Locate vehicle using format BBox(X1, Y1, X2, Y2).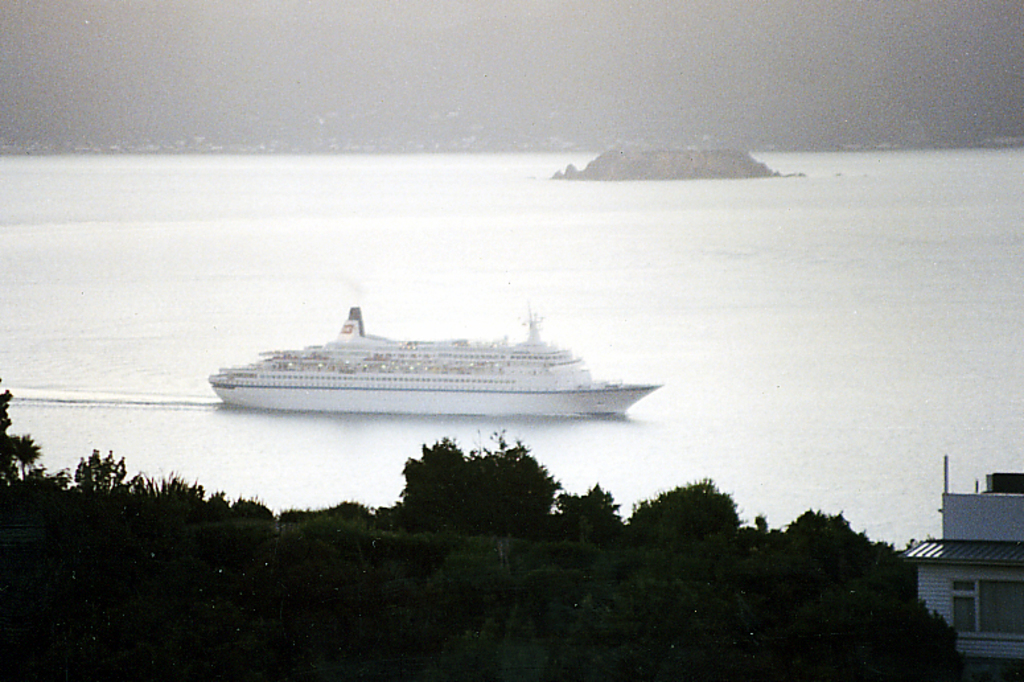
BBox(201, 299, 666, 426).
